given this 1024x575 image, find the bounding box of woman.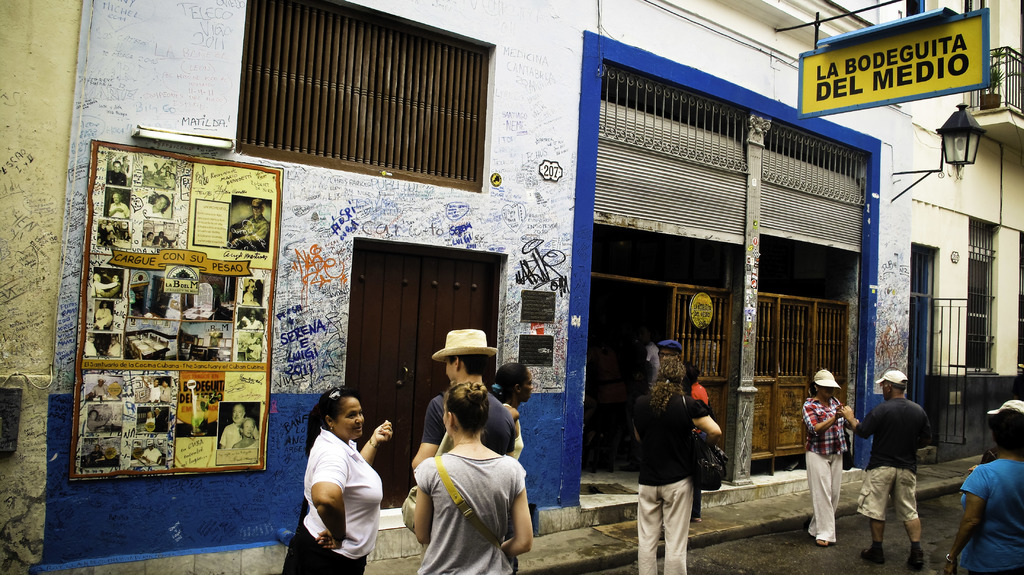
bbox=(170, 232, 178, 248).
